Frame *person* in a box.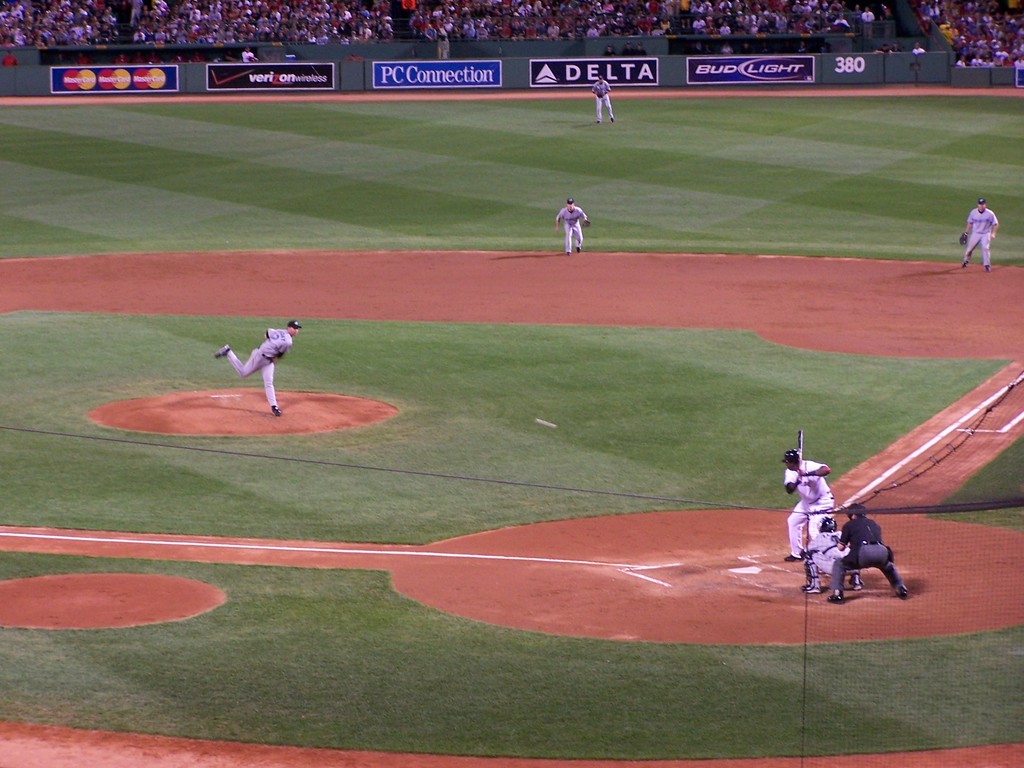
rect(555, 196, 588, 253).
